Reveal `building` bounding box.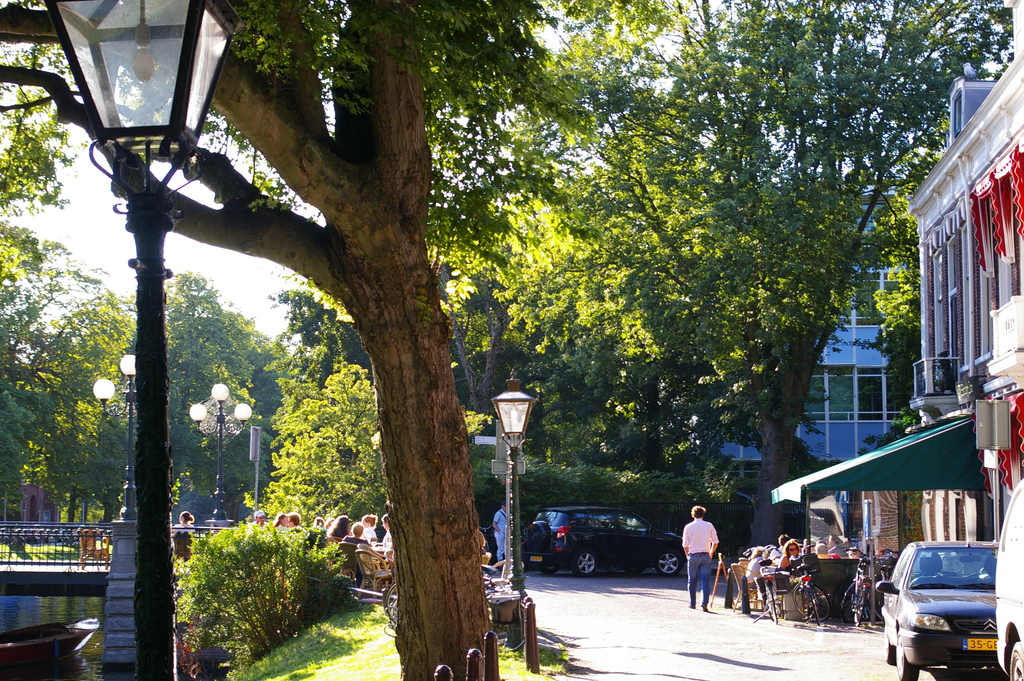
Revealed: pyautogui.locateOnScreen(699, 187, 910, 543).
